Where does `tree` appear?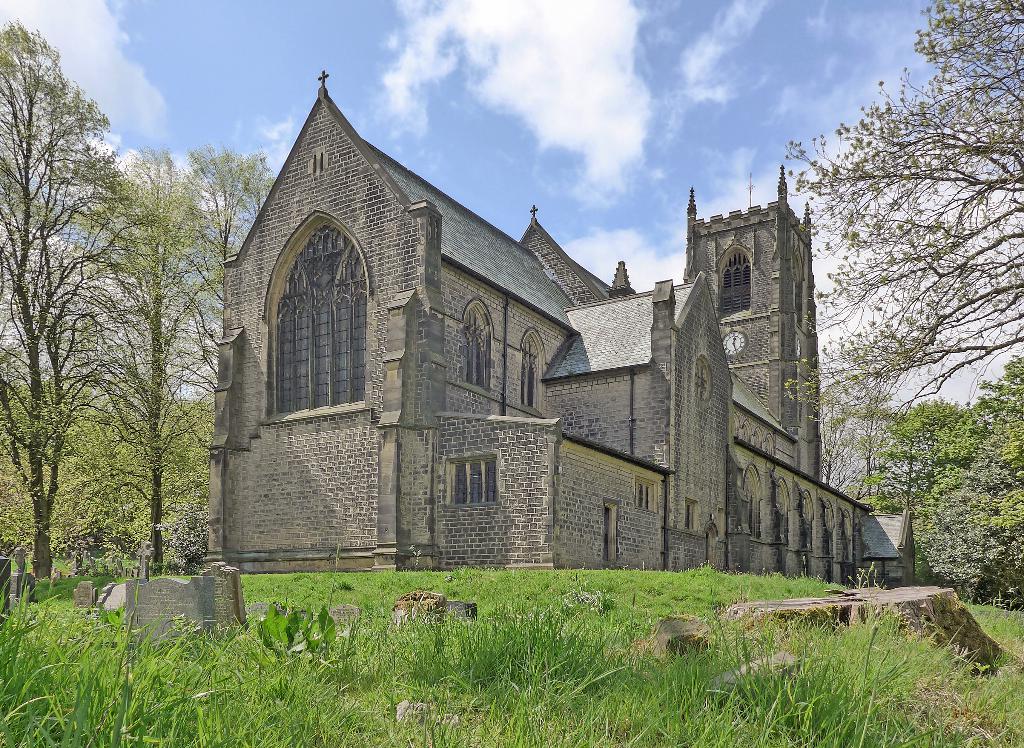
Appears at x1=765, y1=0, x2=1023, y2=392.
